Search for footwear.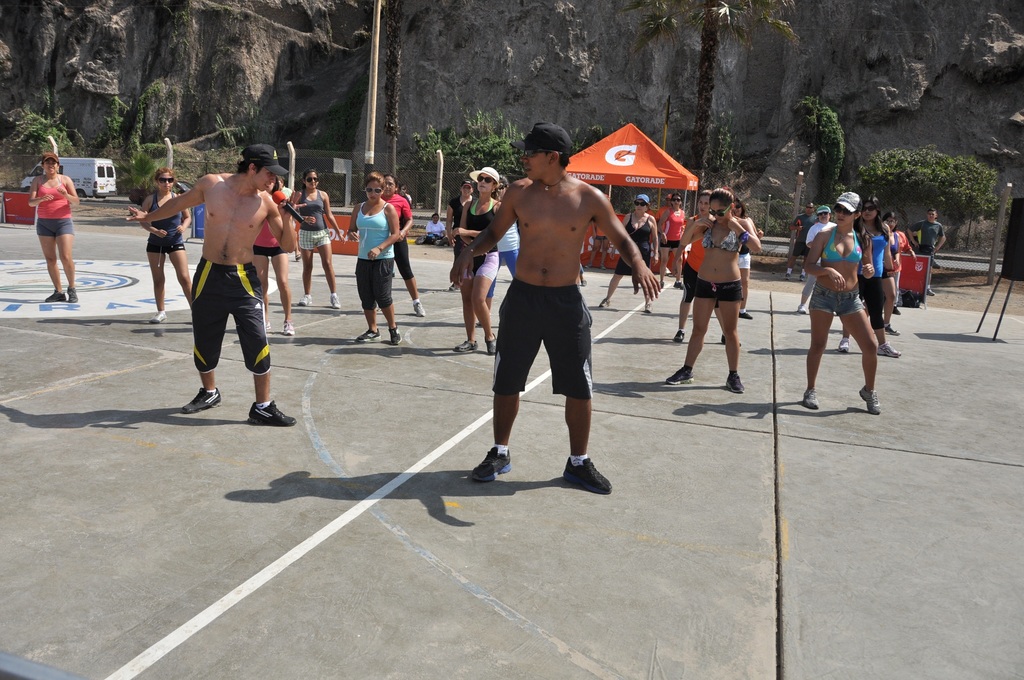
Found at rect(146, 307, 167, 324).
